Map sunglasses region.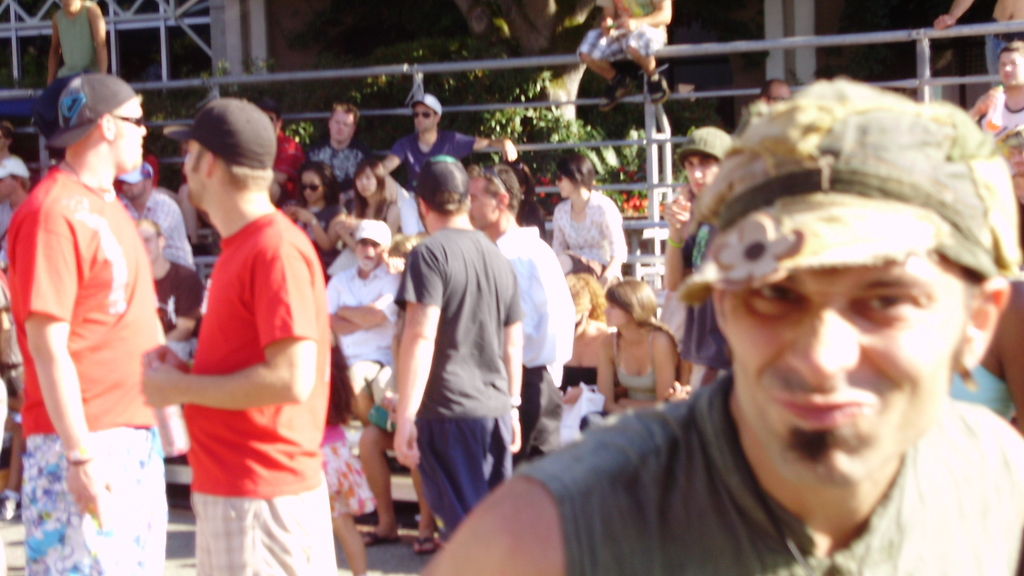
Mapped to rect(301, 182, 325, 192).
